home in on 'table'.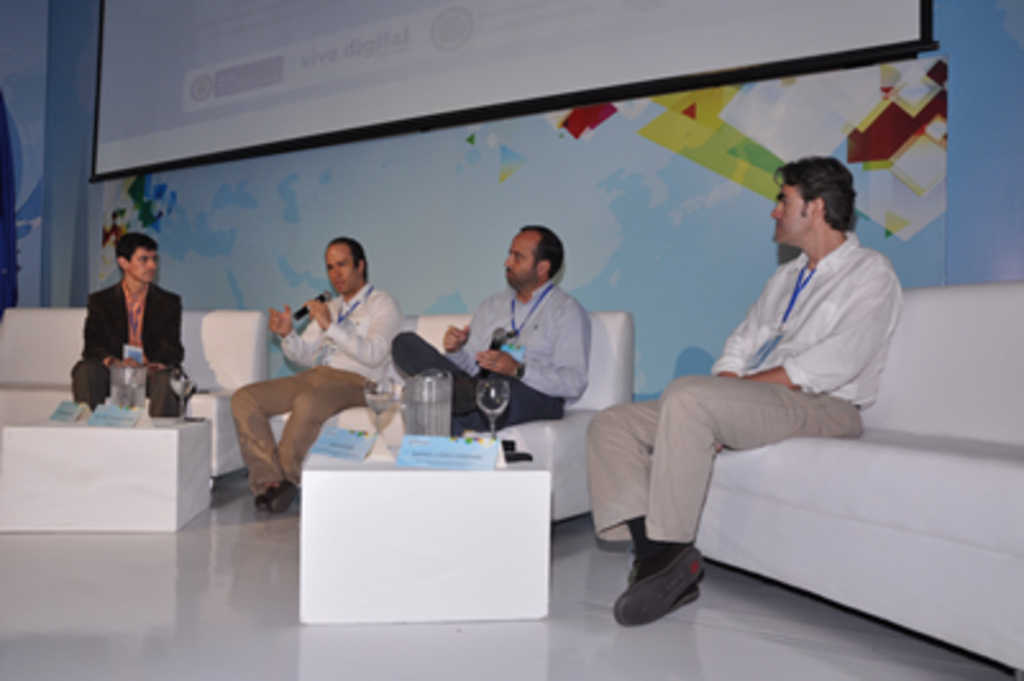
Homed in at crop(5, 397, 197, 563).
